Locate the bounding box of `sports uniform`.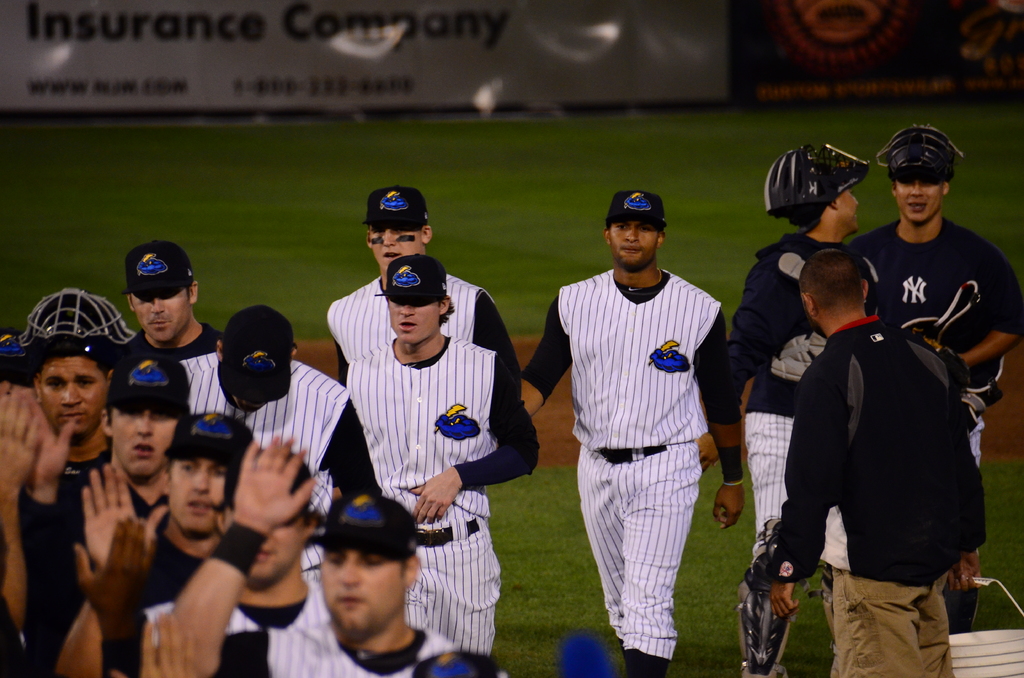
Bounding box: left=851, top=218, right=1023, bottom=480.
